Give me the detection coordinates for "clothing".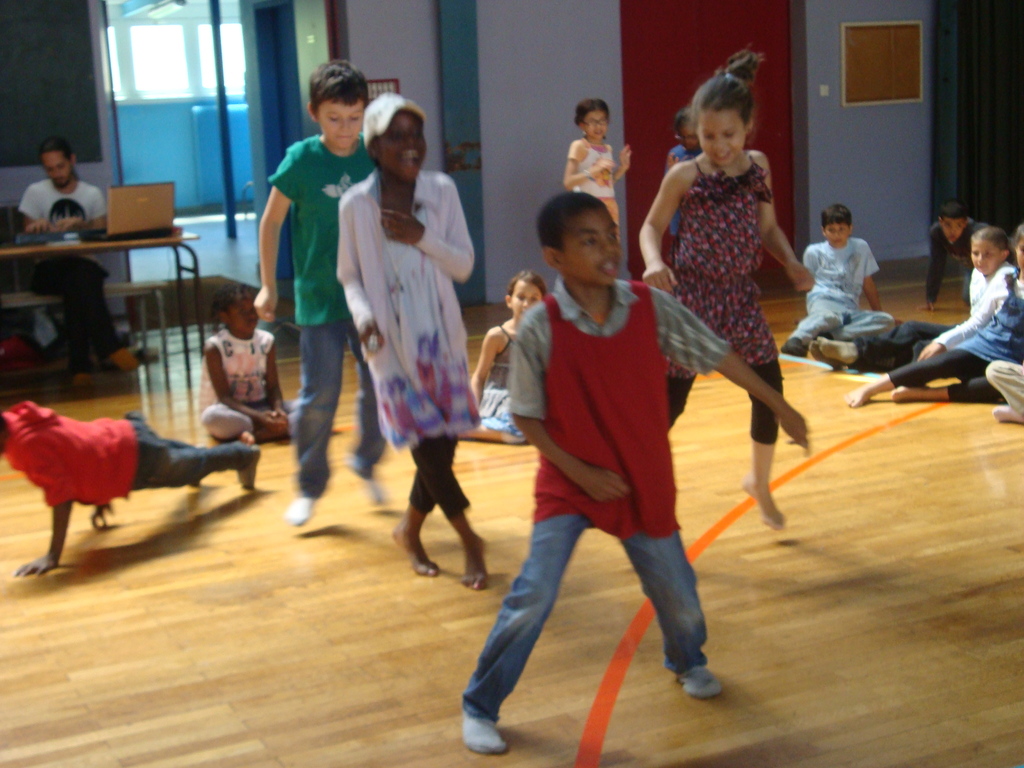
pyautogui.locateOnScreen(785, 234, 902, 362).
